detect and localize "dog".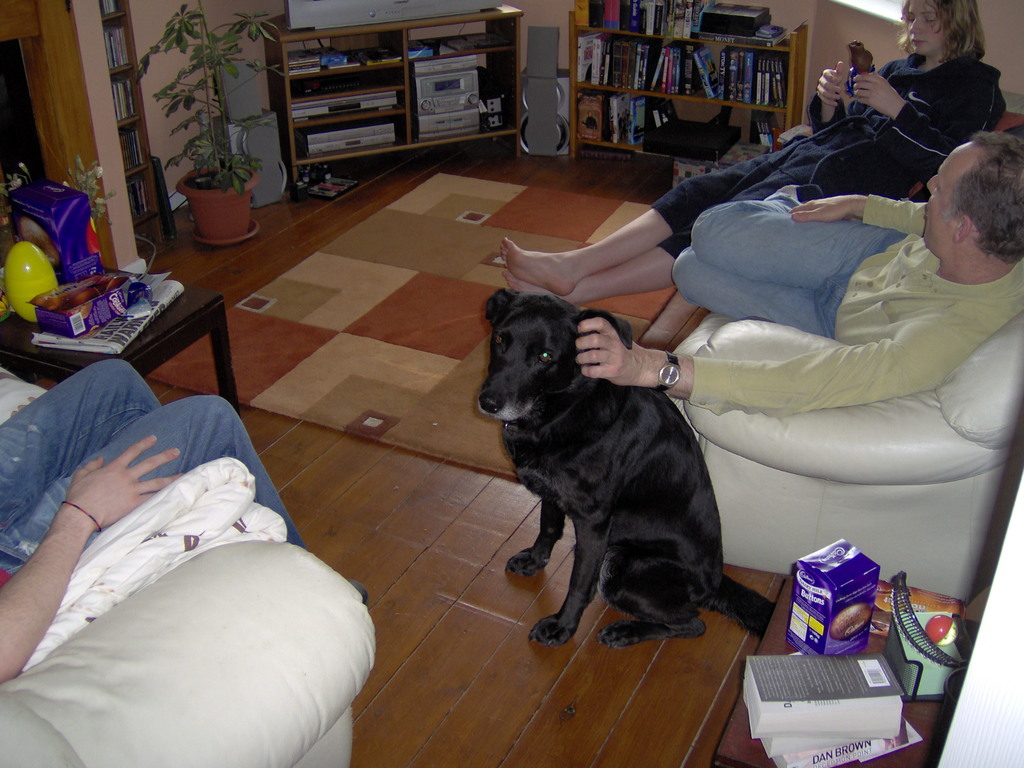
Localized at (477, 288, 779, 643).
